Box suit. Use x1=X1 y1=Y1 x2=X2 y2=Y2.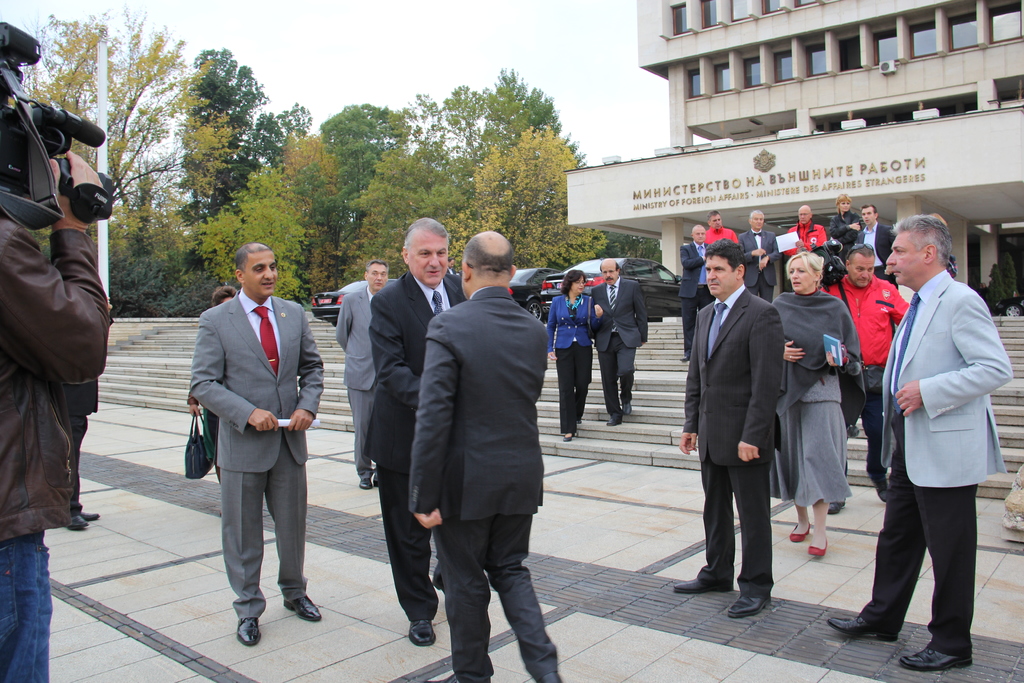
x1=682 y1=239 x2=712 y2=355.
